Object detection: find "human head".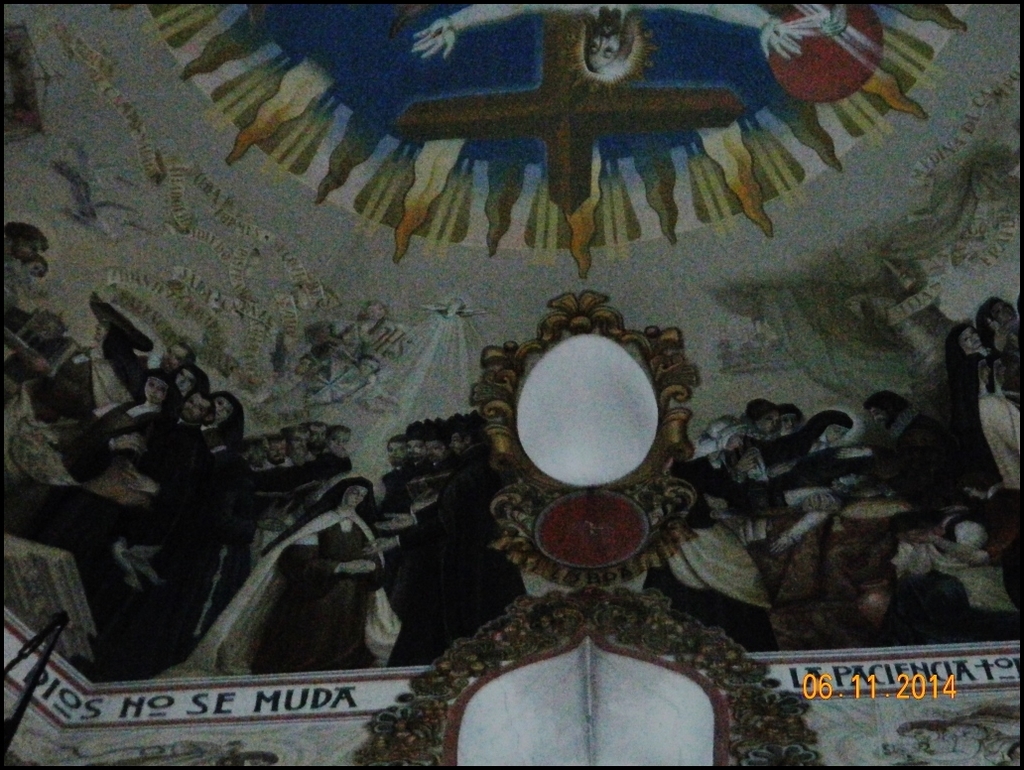
[407, 422, 425, 463].
